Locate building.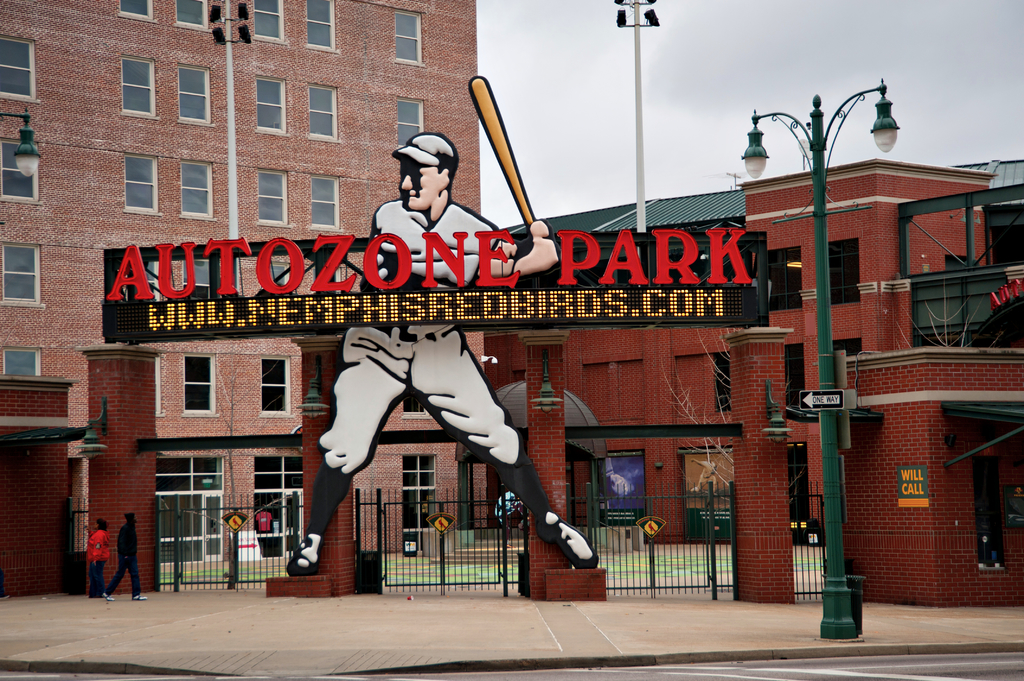
Bounding box: (952, 156, 1023, 346).
